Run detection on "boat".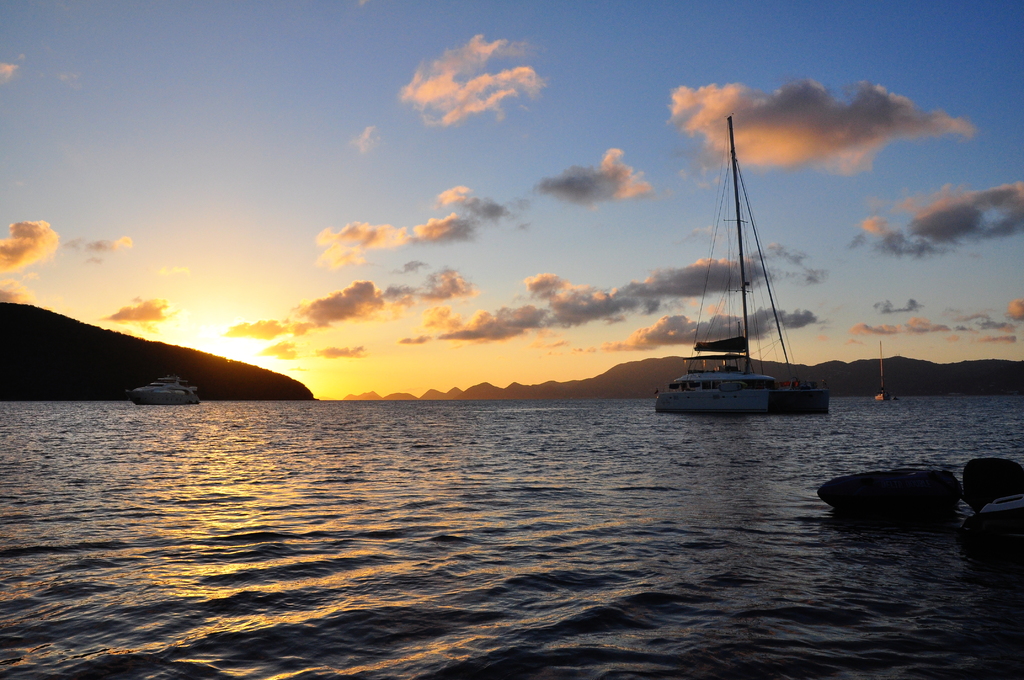
Result: pyautogui.locateOnScreen(658, 131, 838, 429).
